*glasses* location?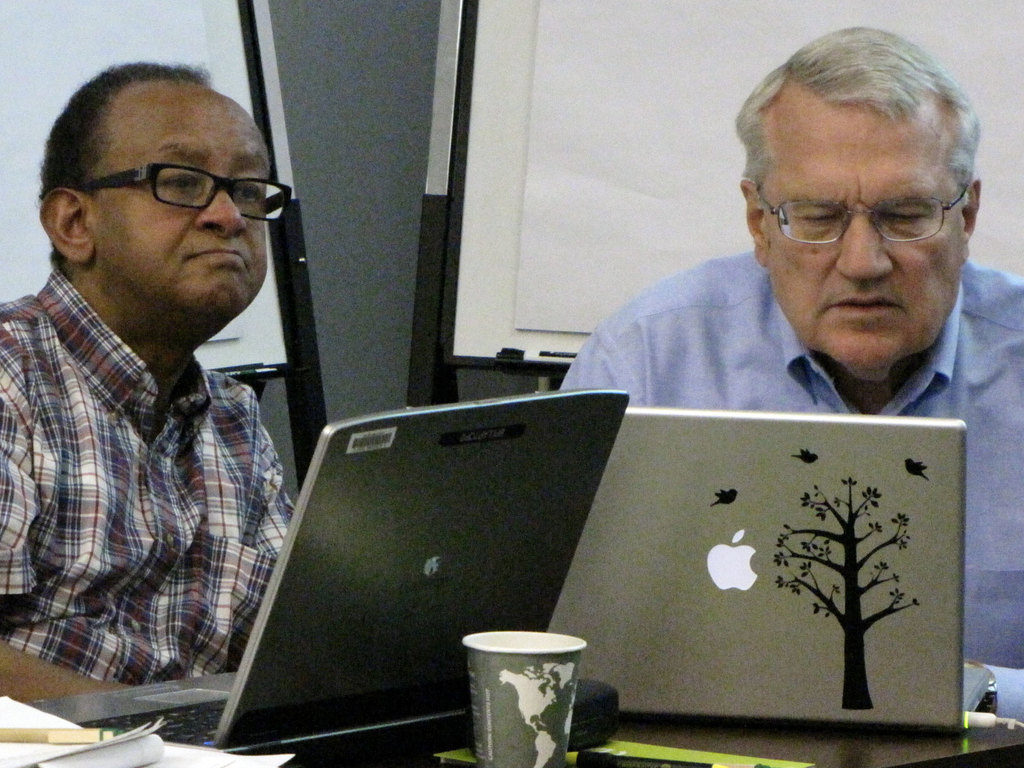
region(49, 152, 273, 221)
